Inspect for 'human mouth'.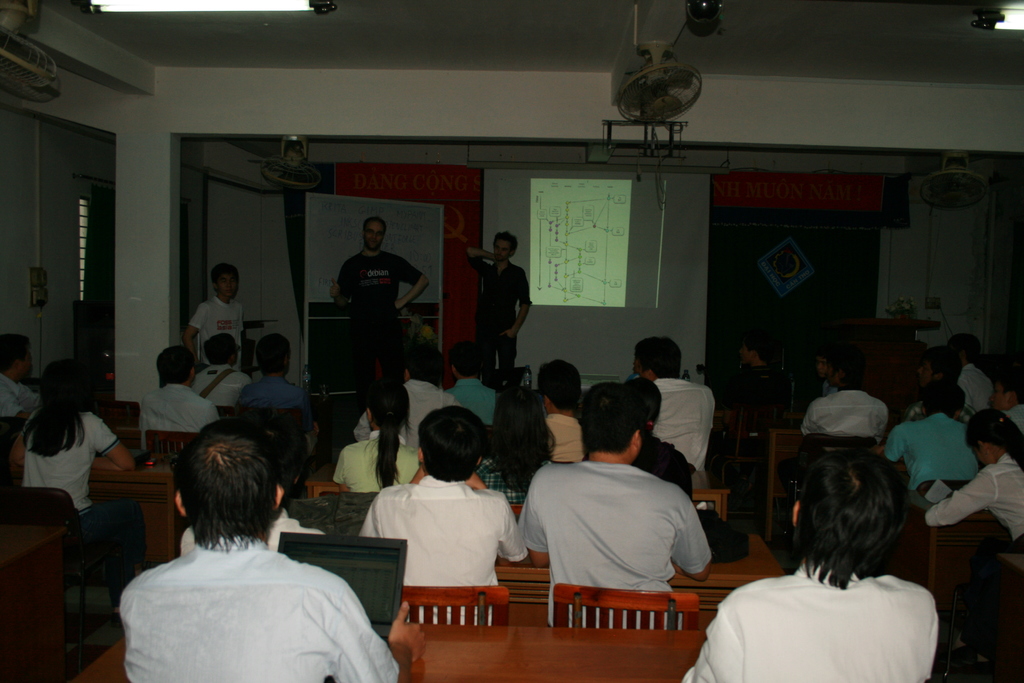
Inspection: <bbox>222, 286, 235, 296</bbox>.
